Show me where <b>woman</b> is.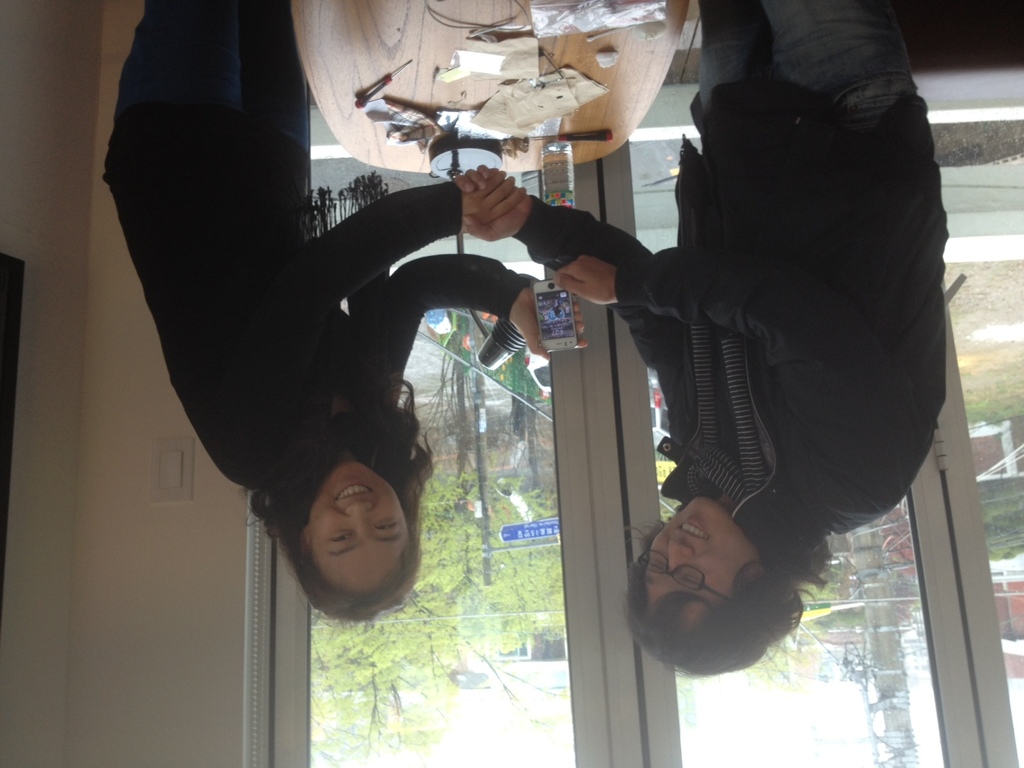
<b>woman</b> is at (left=454, top=0, right=950, bottom=683).
